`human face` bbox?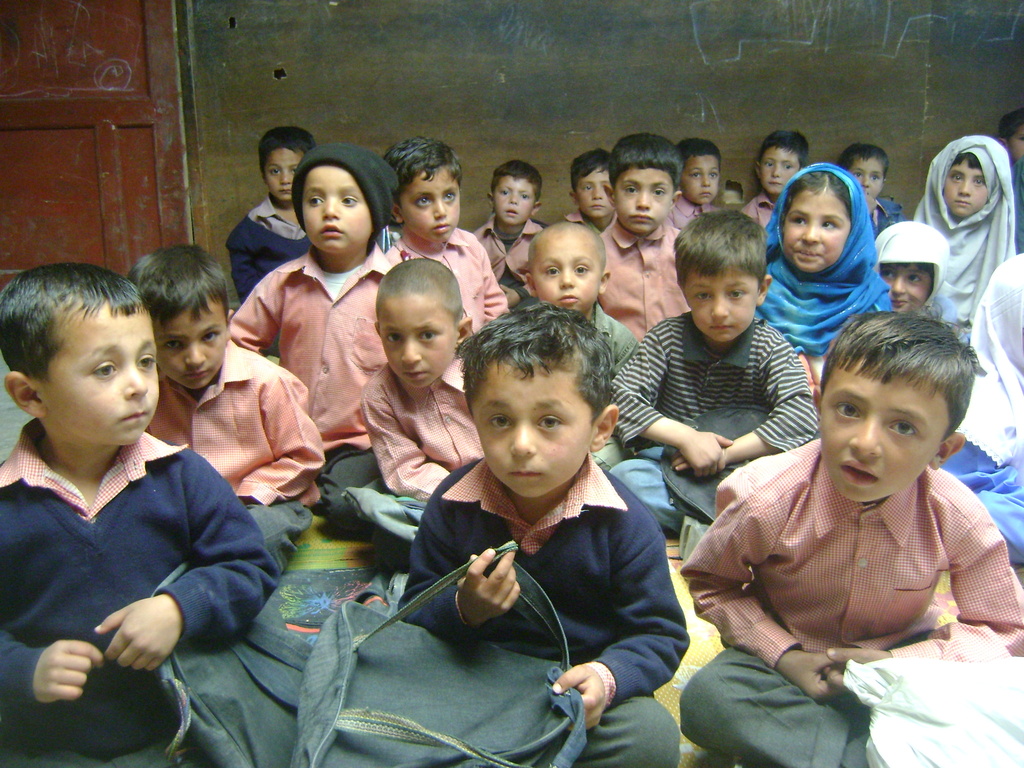
[x1=684, y1=156, x2=721, y2=204]
